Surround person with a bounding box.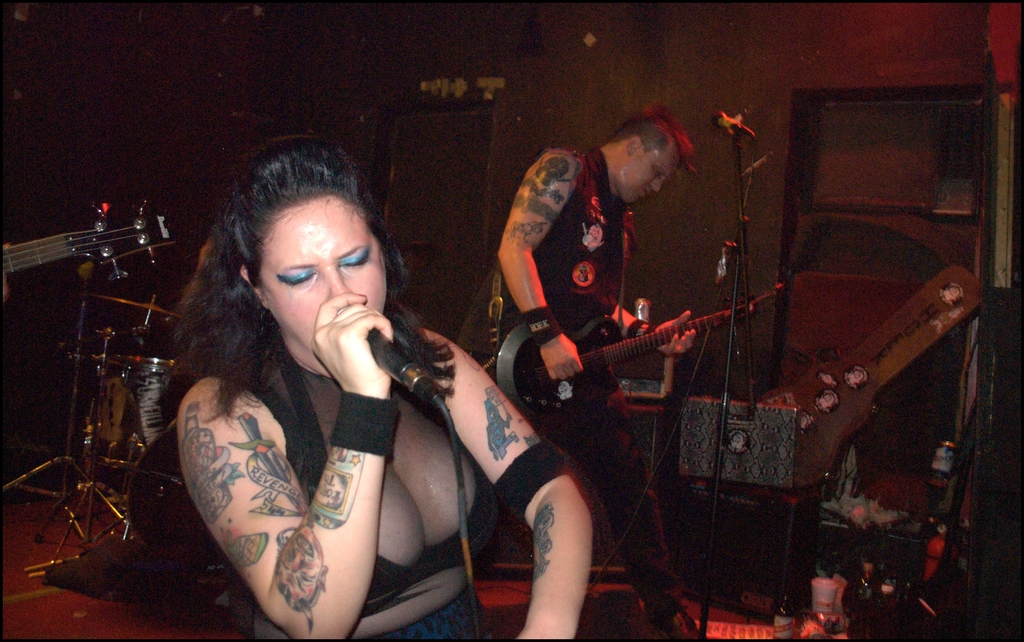
bbox=(167, 142, 601, 641).
